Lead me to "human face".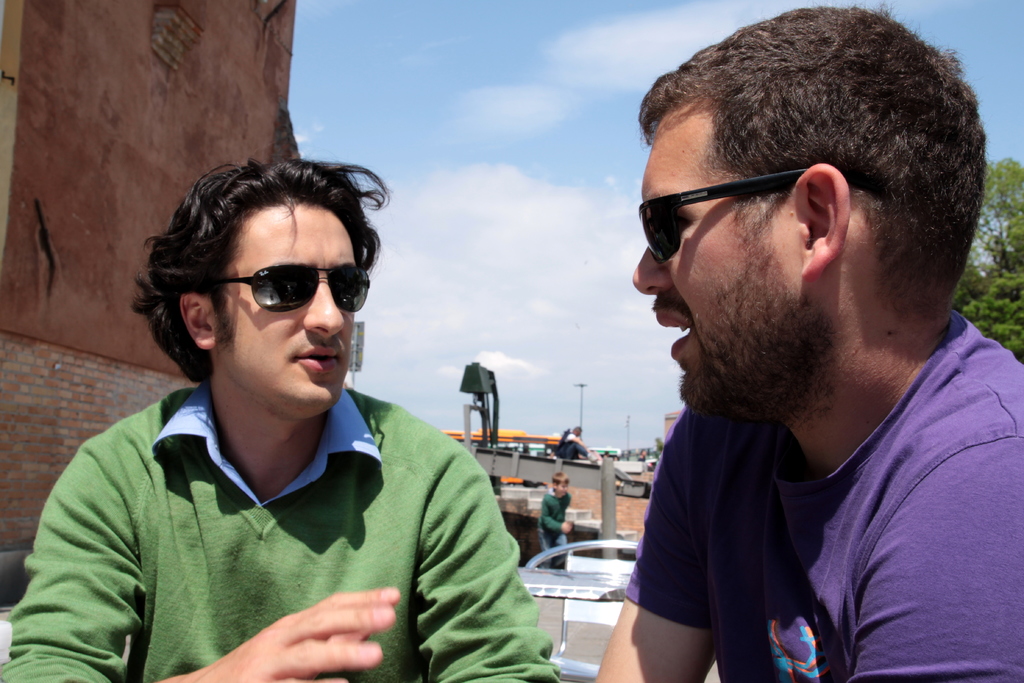
Lead to (x1=221, y1=201, x2=355, y2=420).
